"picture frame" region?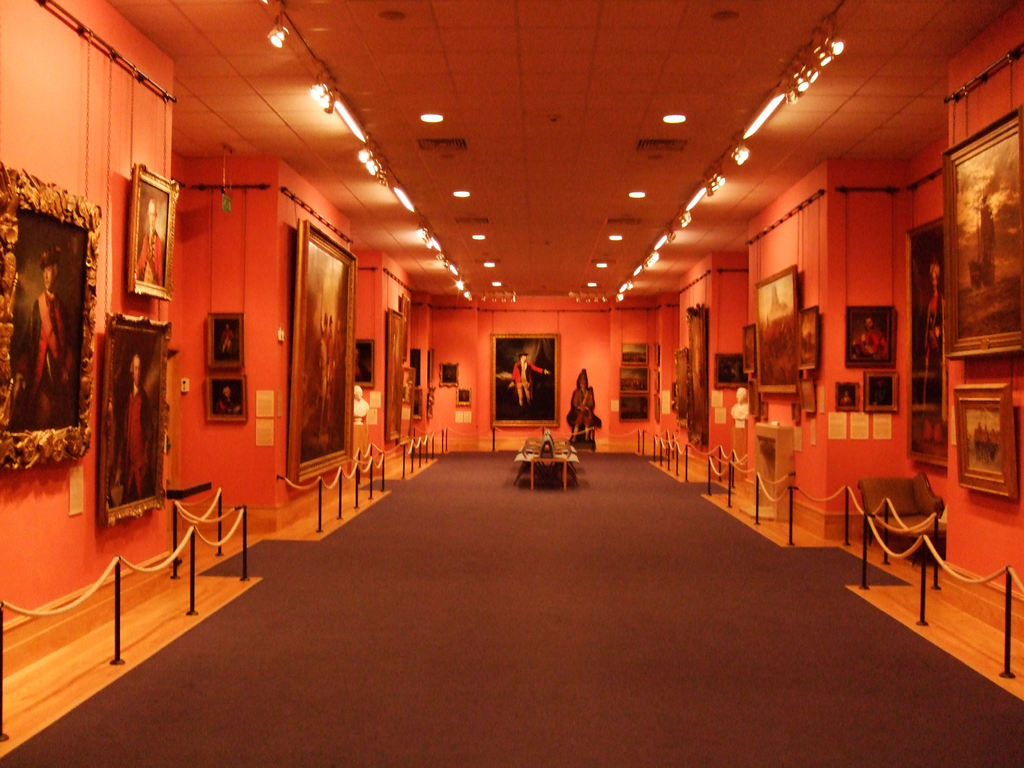
rect(716, 351, 748, 393)
